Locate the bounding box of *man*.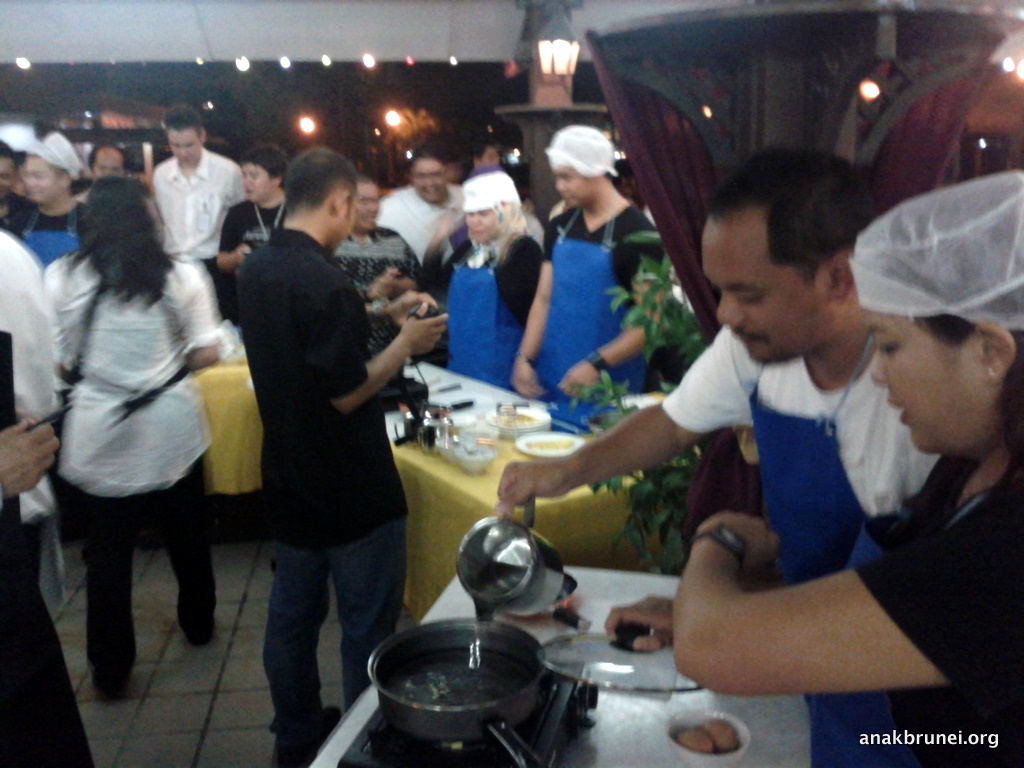
Bounding box: [433, 140, 464, 185].
